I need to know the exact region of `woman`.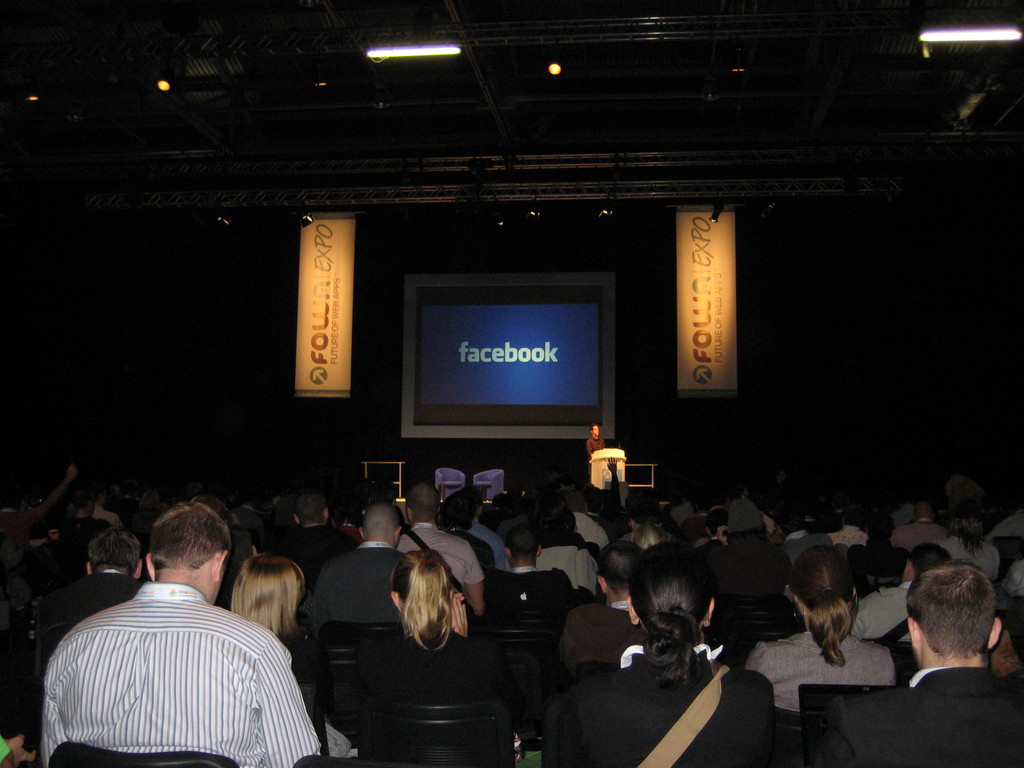
Region: {"x1": 559, "y1": 541, "x2": 772, "y2": 767}.
